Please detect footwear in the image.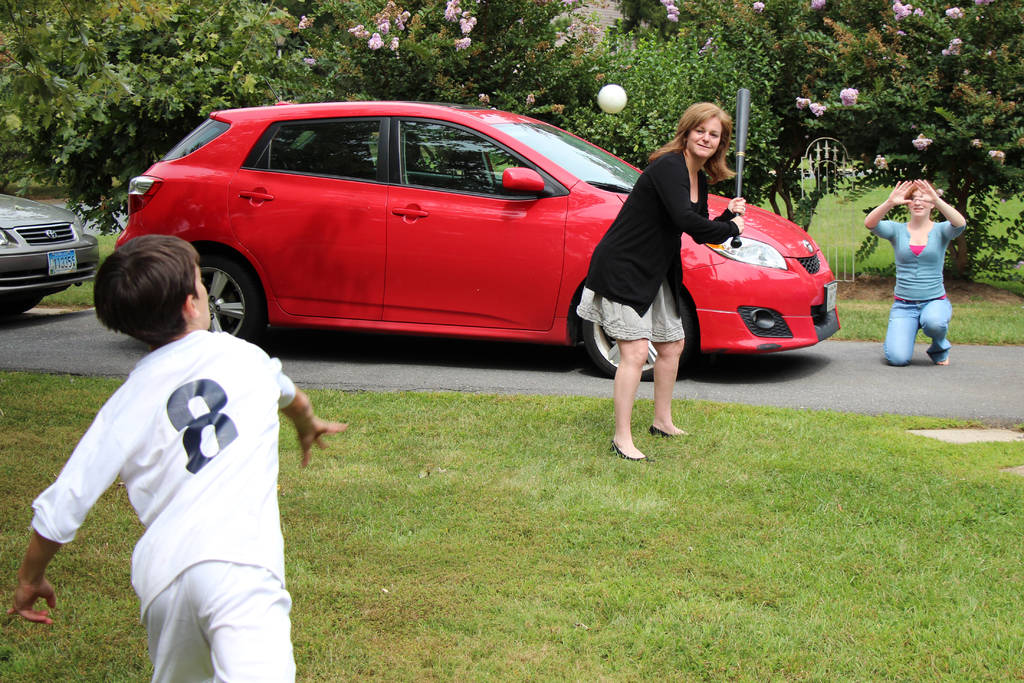
bbox=[650, 409, 696, 445].
